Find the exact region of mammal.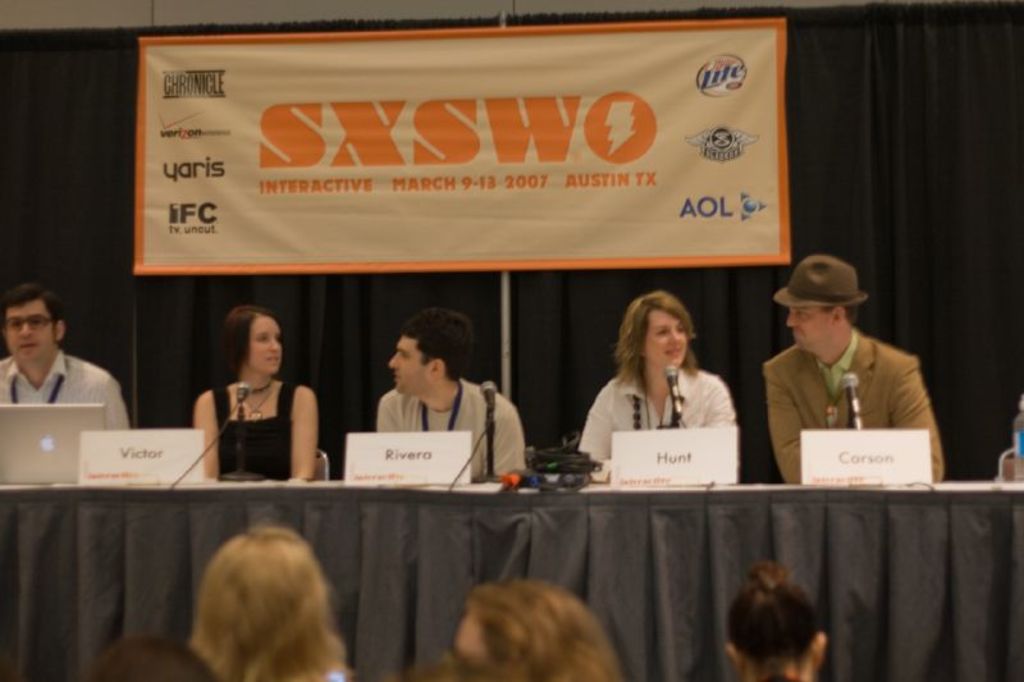
Exact region: bbox(760, 250, 942, 485).
